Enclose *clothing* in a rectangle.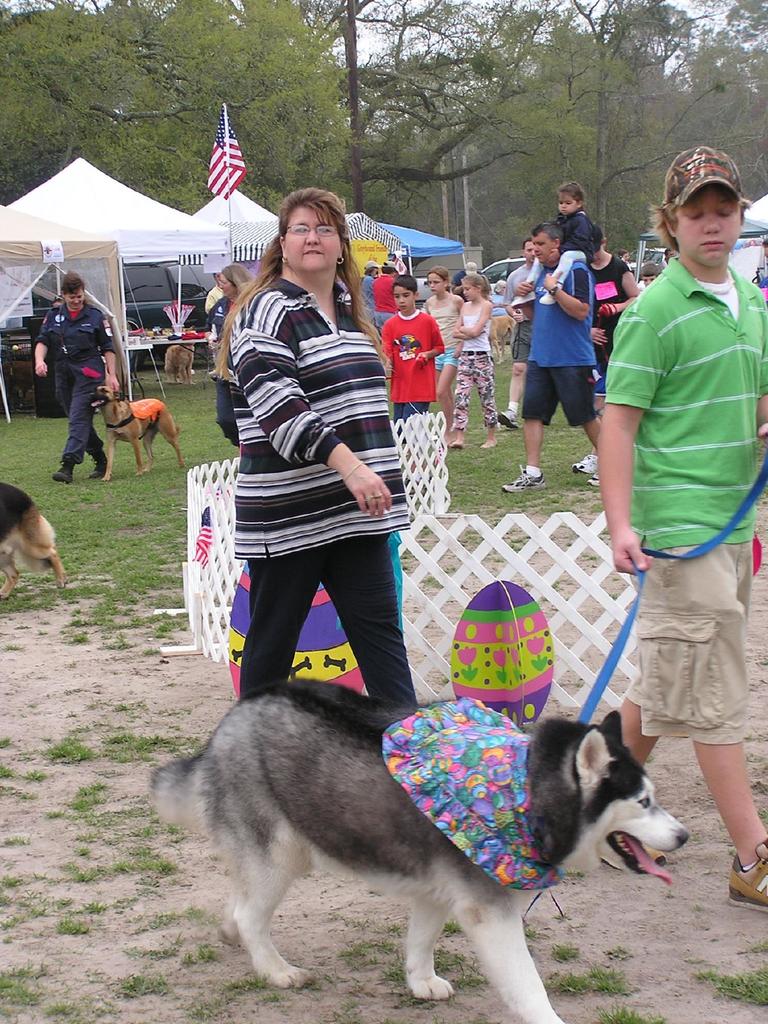
(x1=517, y1=257, x2=603, y2=429).
